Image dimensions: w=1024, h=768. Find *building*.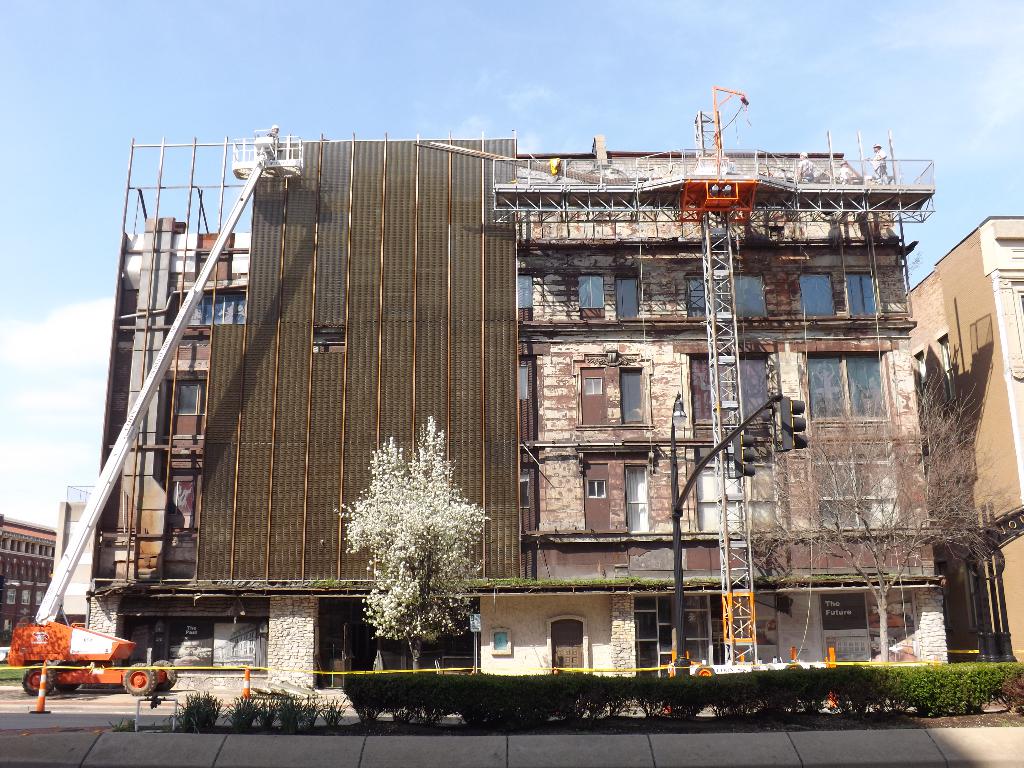
901/216/1023/669.
